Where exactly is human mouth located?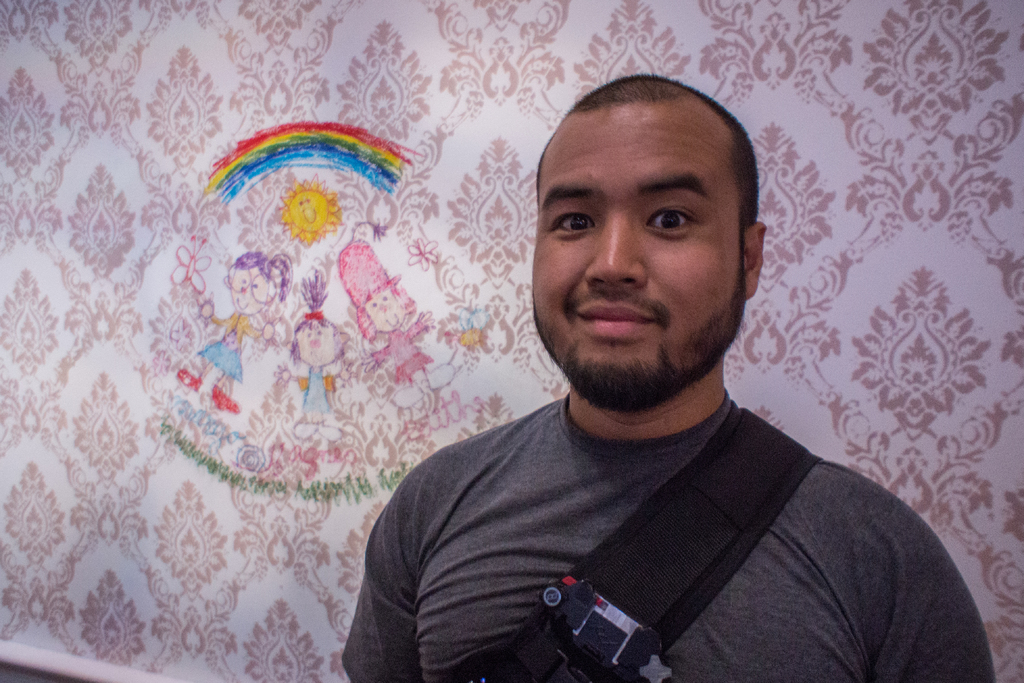
Its bounding box is [left=386, top=314, right=397, bottom=327].
